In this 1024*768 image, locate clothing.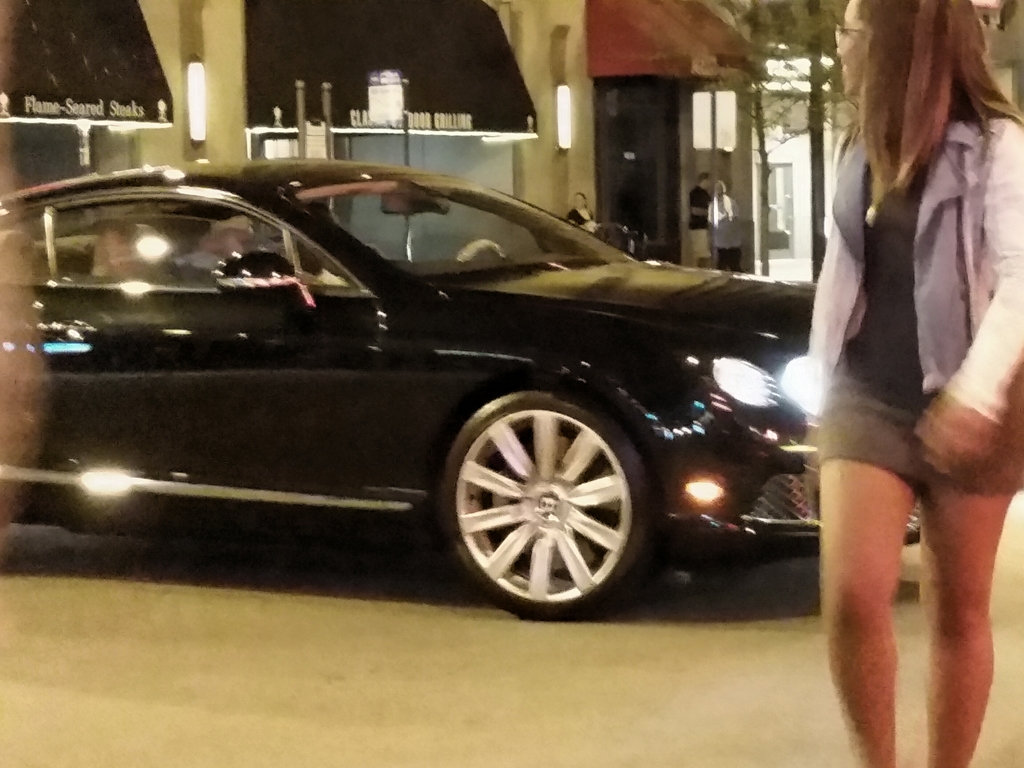
Bounding box: <region>566, 207, 595, 230</region>.
